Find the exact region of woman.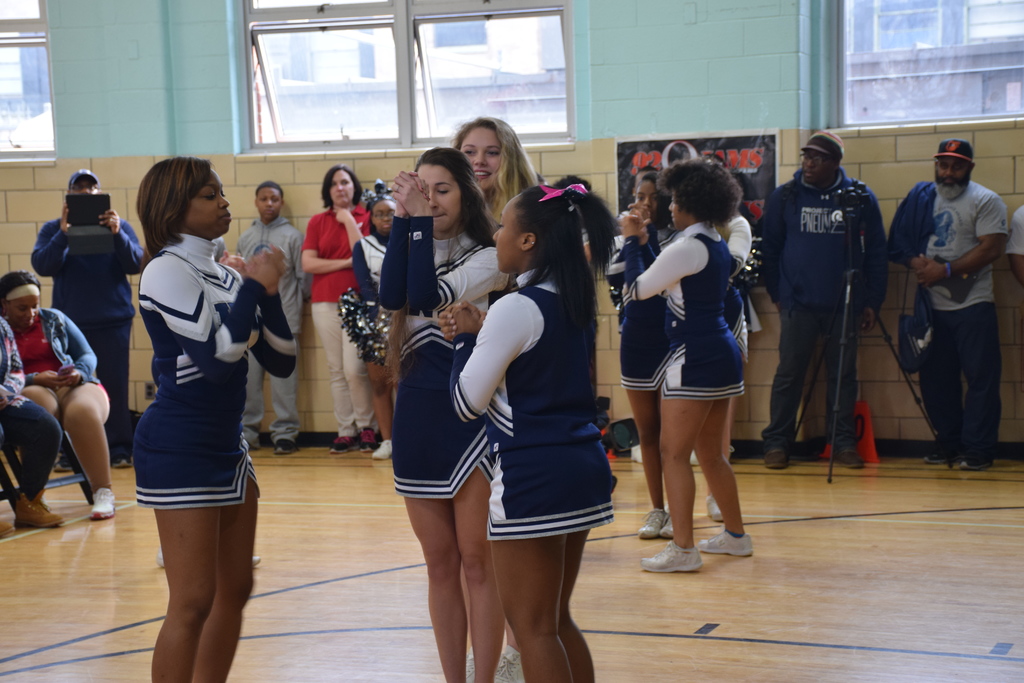
Exact region: Rect(378, 145, 507, 682).
